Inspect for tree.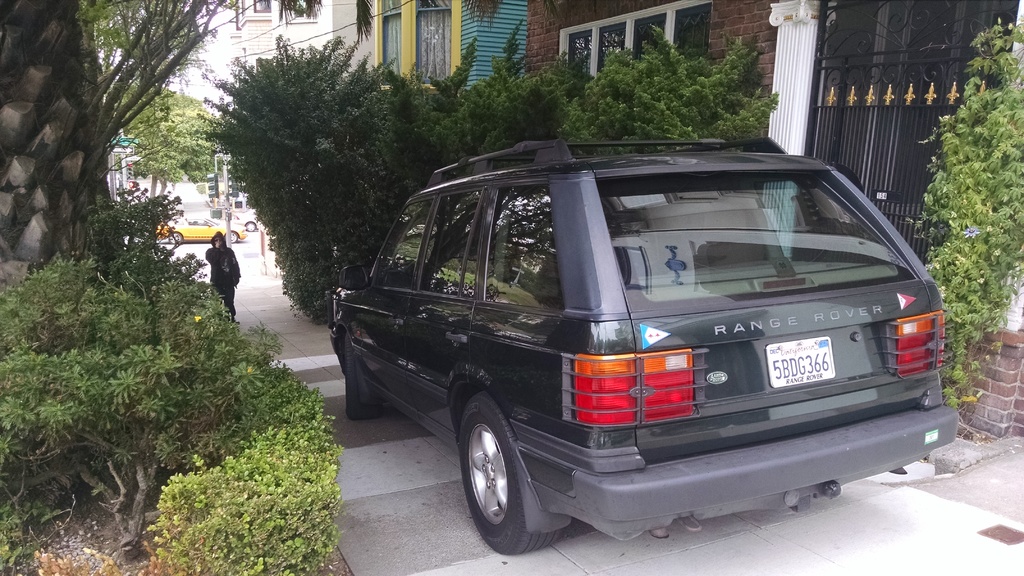
Inspection: 194, 33, 406, 328.
